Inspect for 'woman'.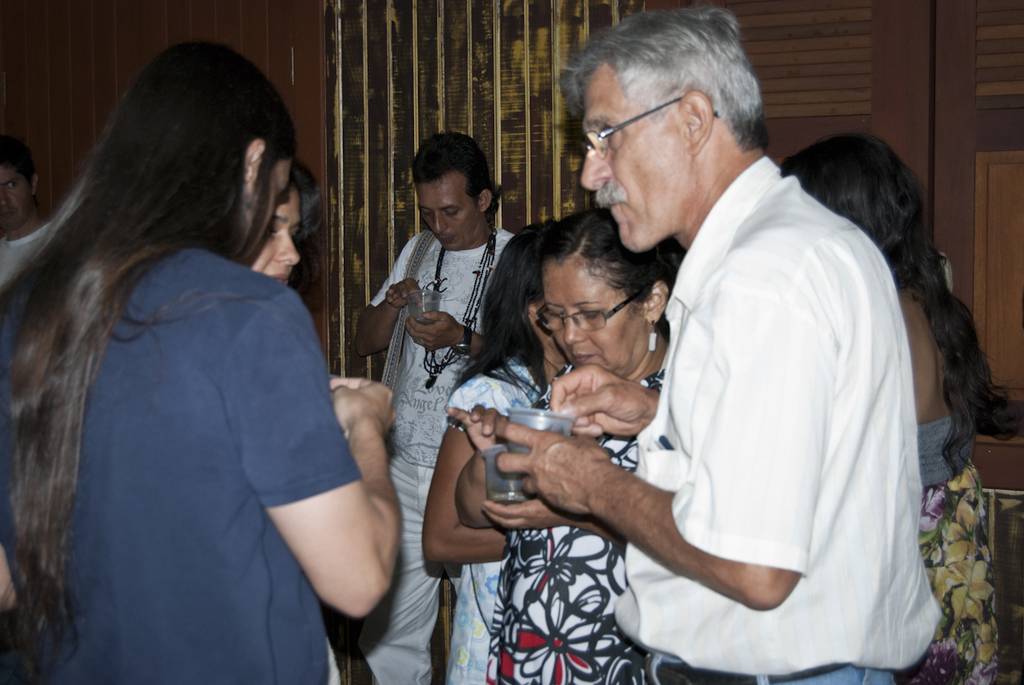
Inspection: pyautogui.locateOnScreen(453, 210, 684, 684).
